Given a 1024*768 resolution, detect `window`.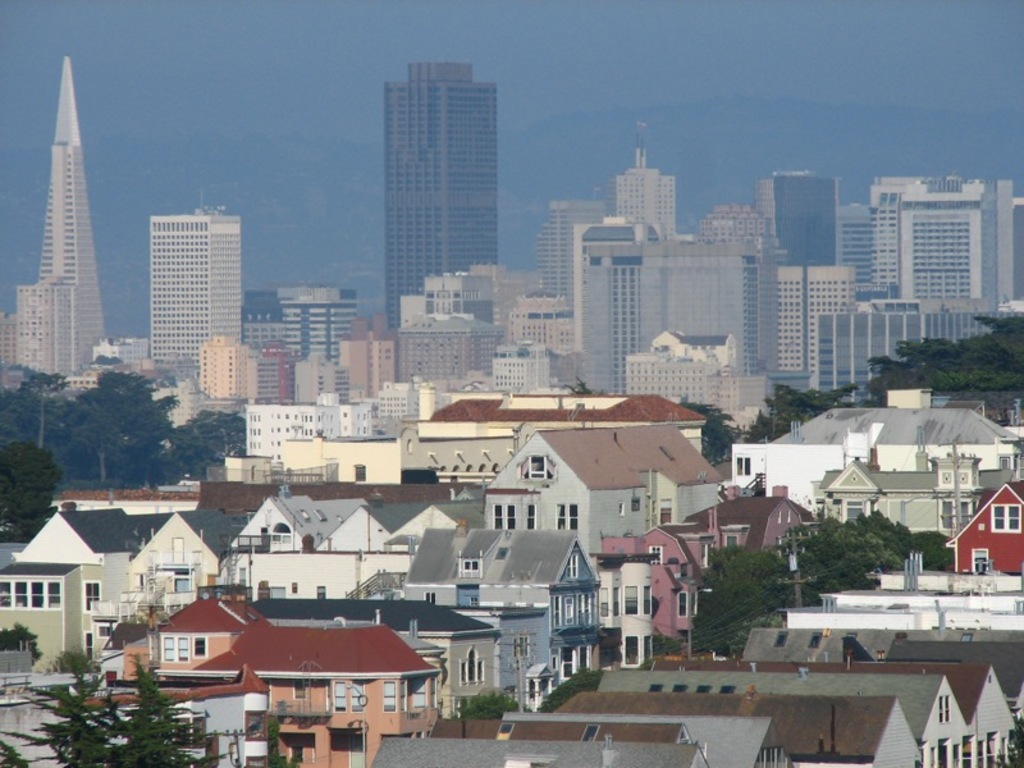
[524, 503, 536, 529].
